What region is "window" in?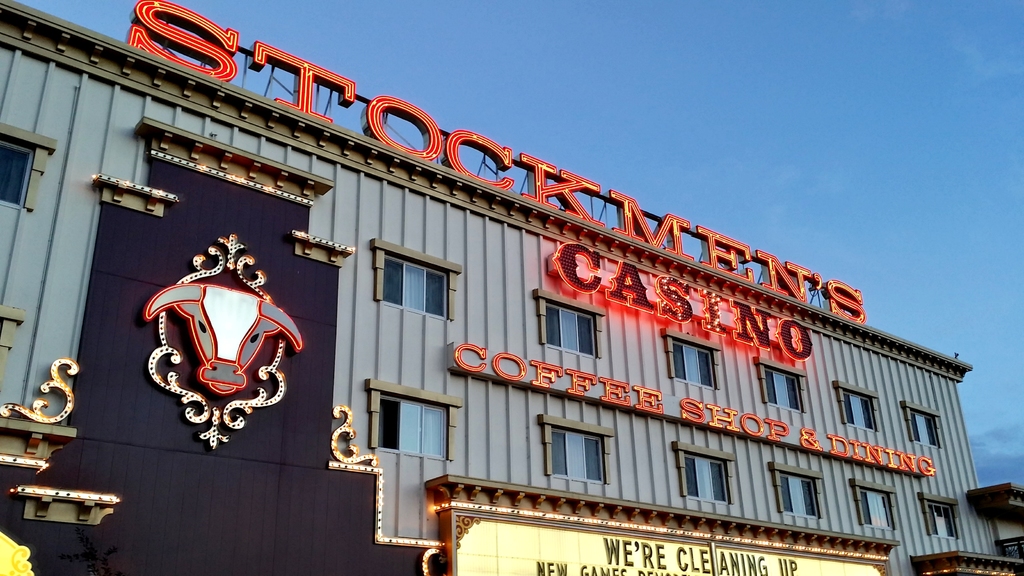
853/476/895/528.
